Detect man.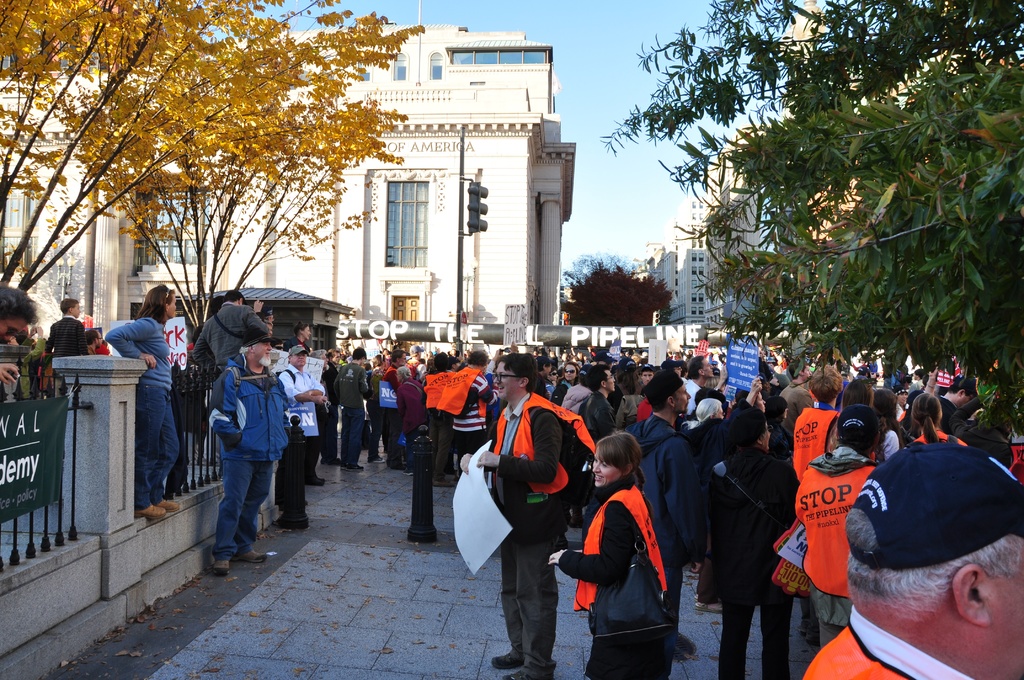
Detected at [x1=191, y1=289, x2=271, y2=376].
